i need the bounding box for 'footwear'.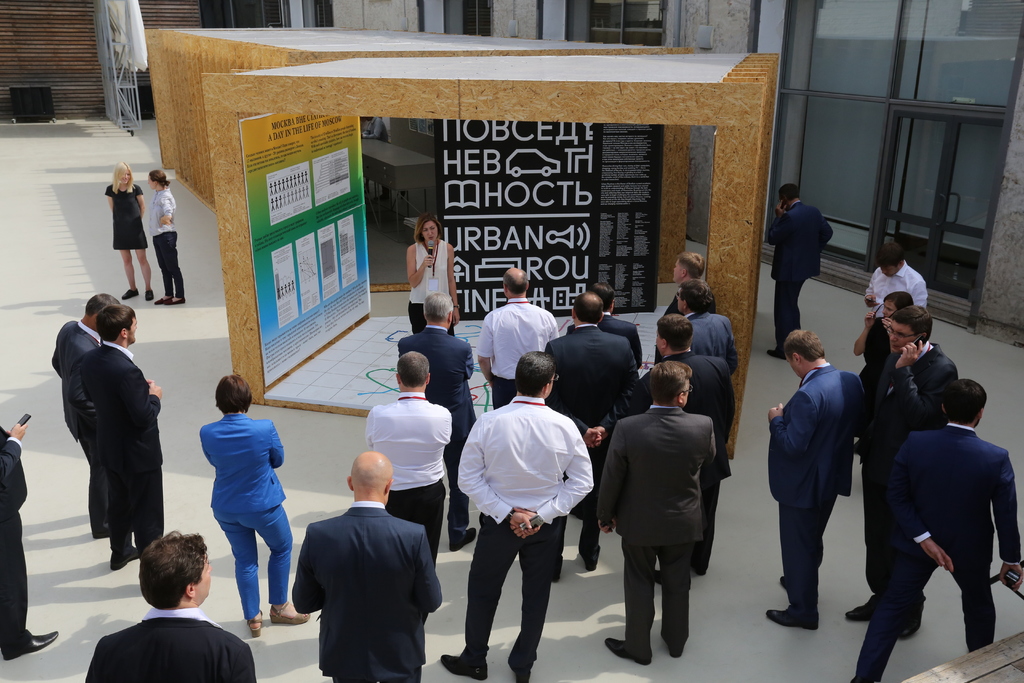
Here it is: <region>453, 526, 477, 551</region>.
